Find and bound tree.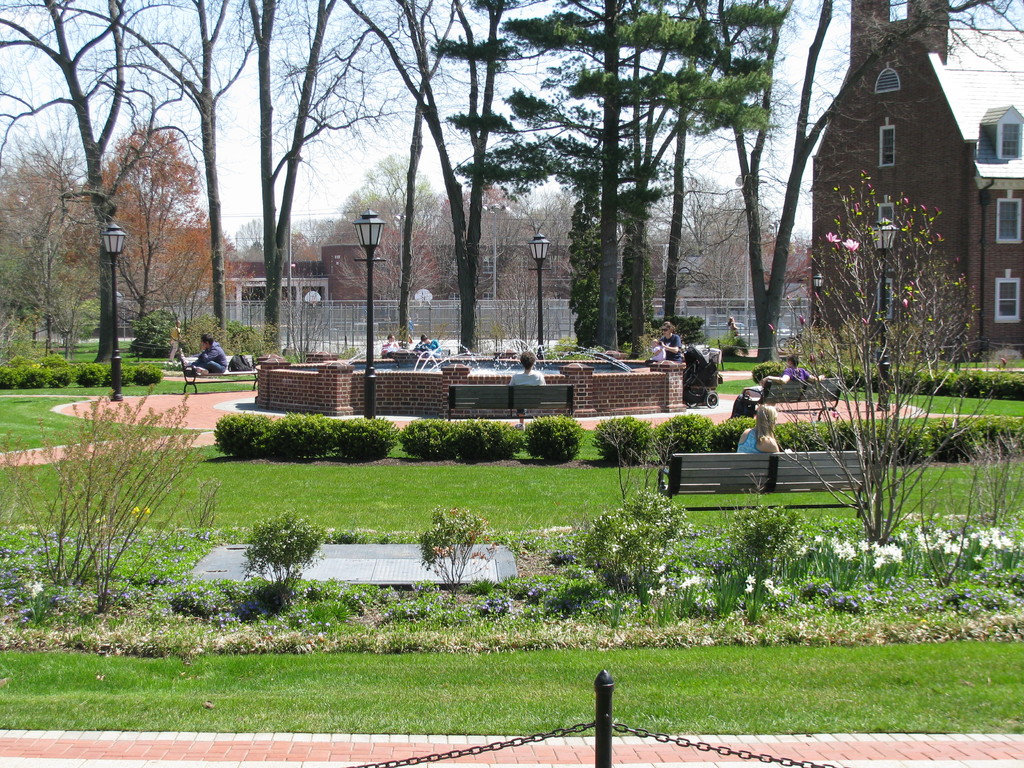
Bound: bbox(696, 0, 1023, 363).
